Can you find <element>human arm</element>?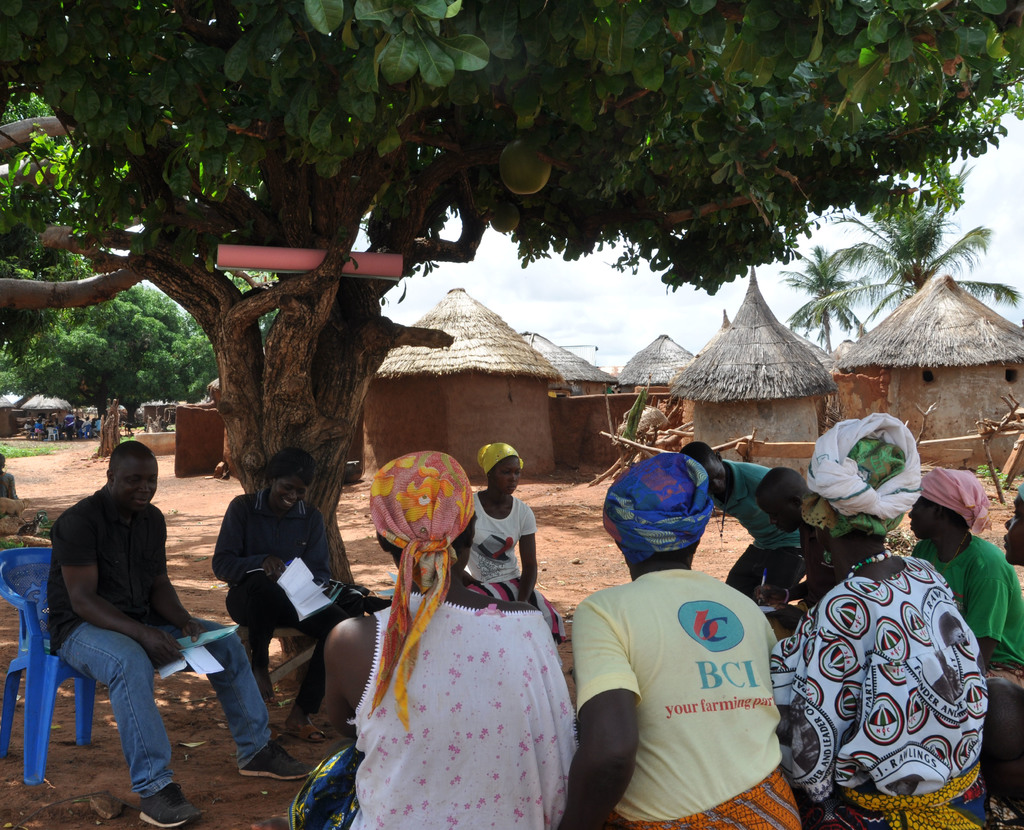
Yes, bounding box: {"x1": 215, "y1": 499, "x2": 291, "y2": 585}.
